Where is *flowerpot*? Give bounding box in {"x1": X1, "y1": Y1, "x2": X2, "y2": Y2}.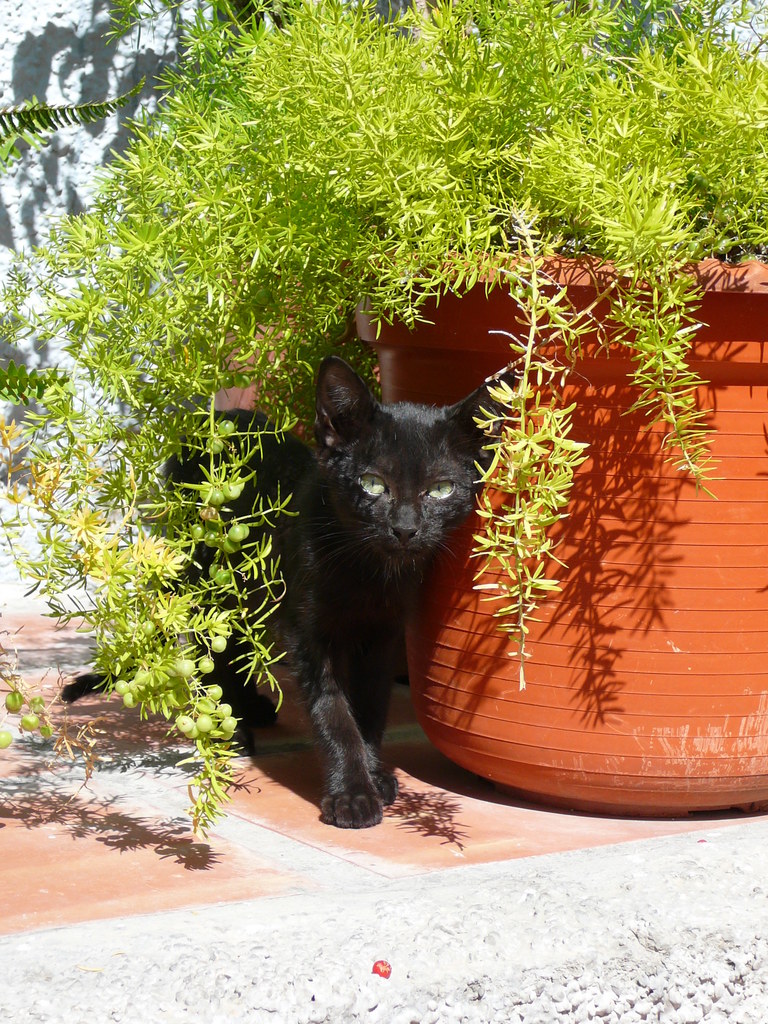
{"x1": 338, "y1": 248, "x2": 767, "y2": 822}.
